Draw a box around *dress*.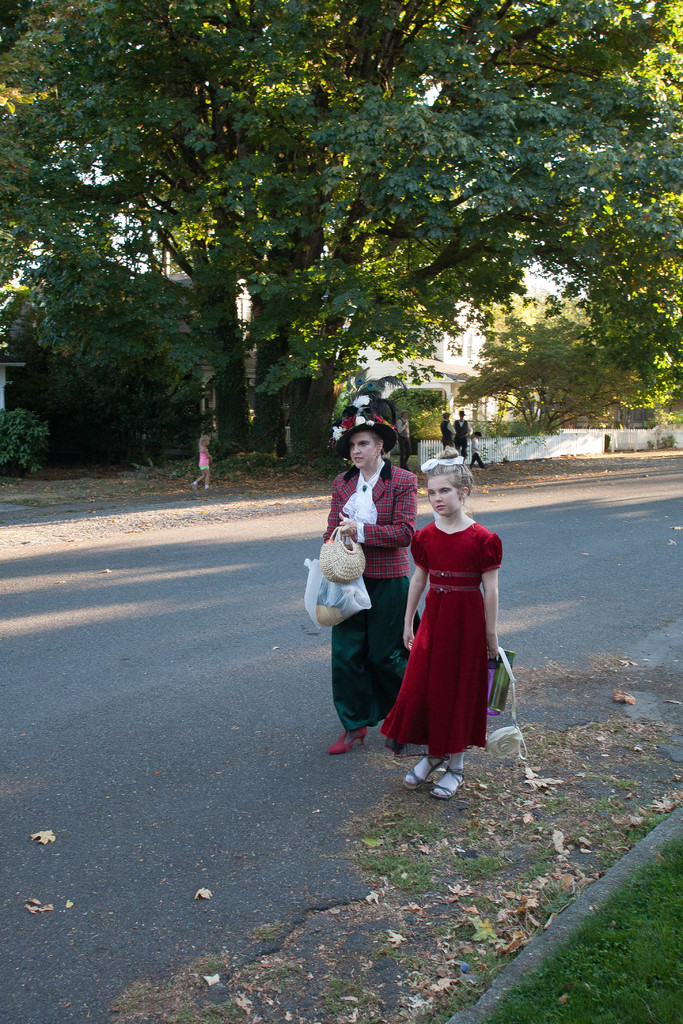
(381, 525, 502, 756).
